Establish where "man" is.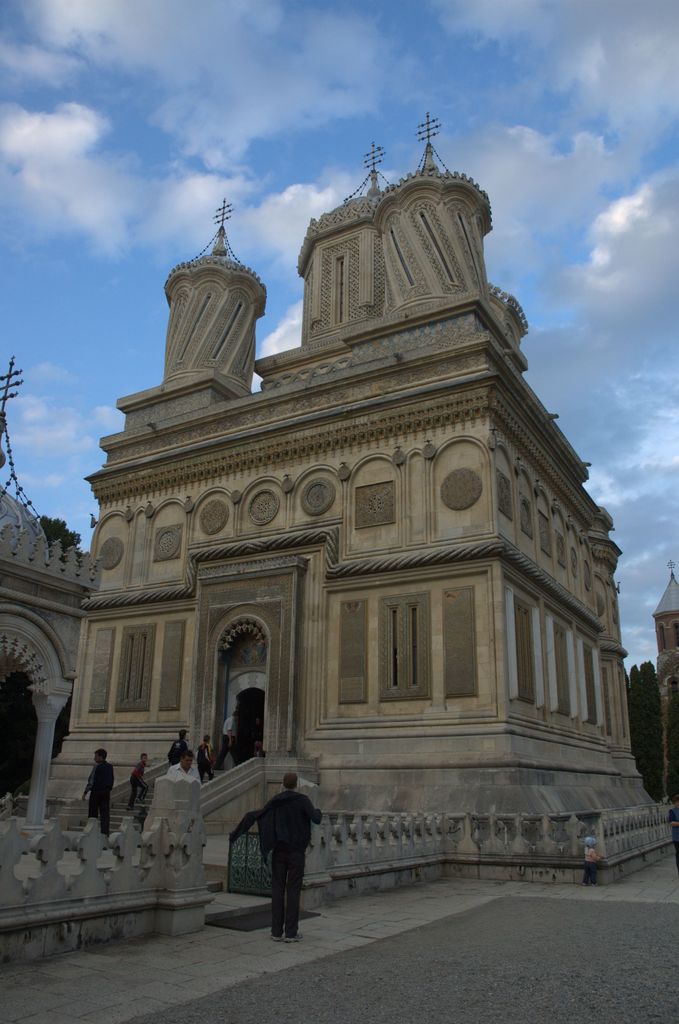
Established at [166, 748, 204, 790].
